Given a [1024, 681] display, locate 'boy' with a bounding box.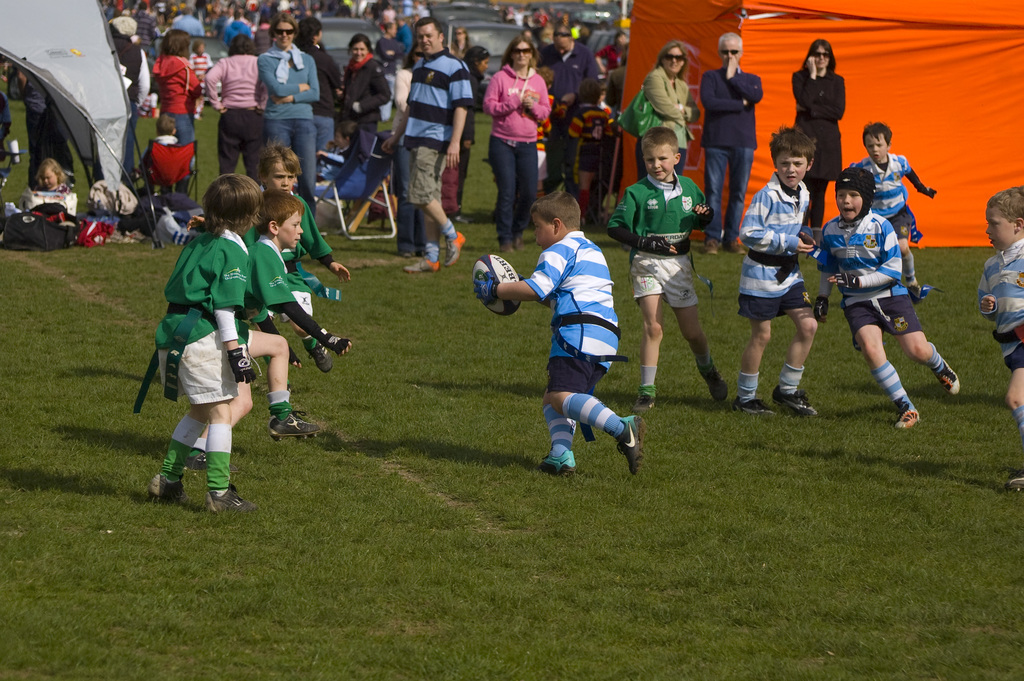
Located: bbox(476, 191, 639, 471).
